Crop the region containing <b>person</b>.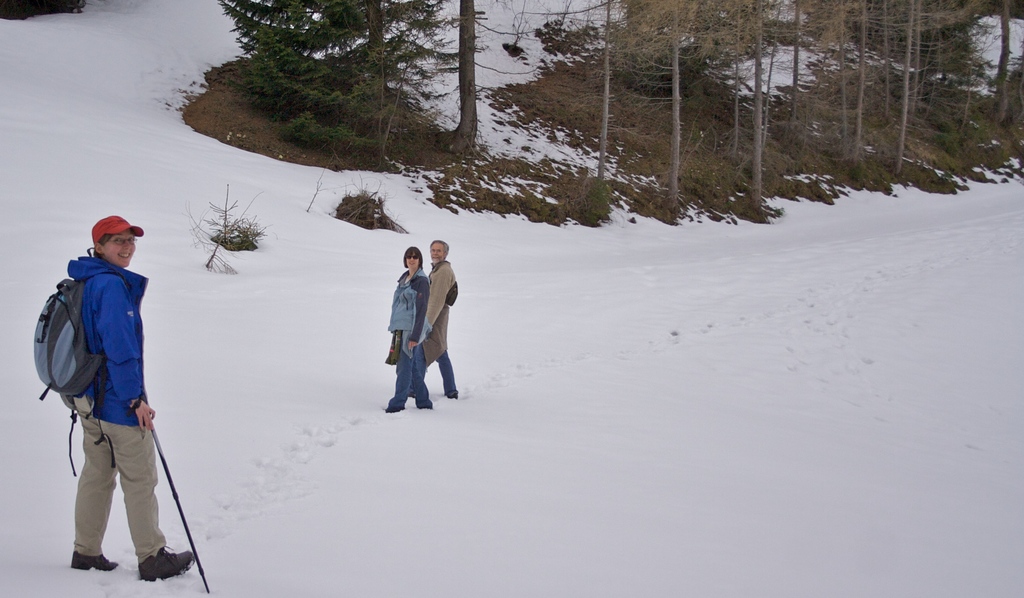
Crop region: (x1=386, y1=249, x2=434, y2=412).
